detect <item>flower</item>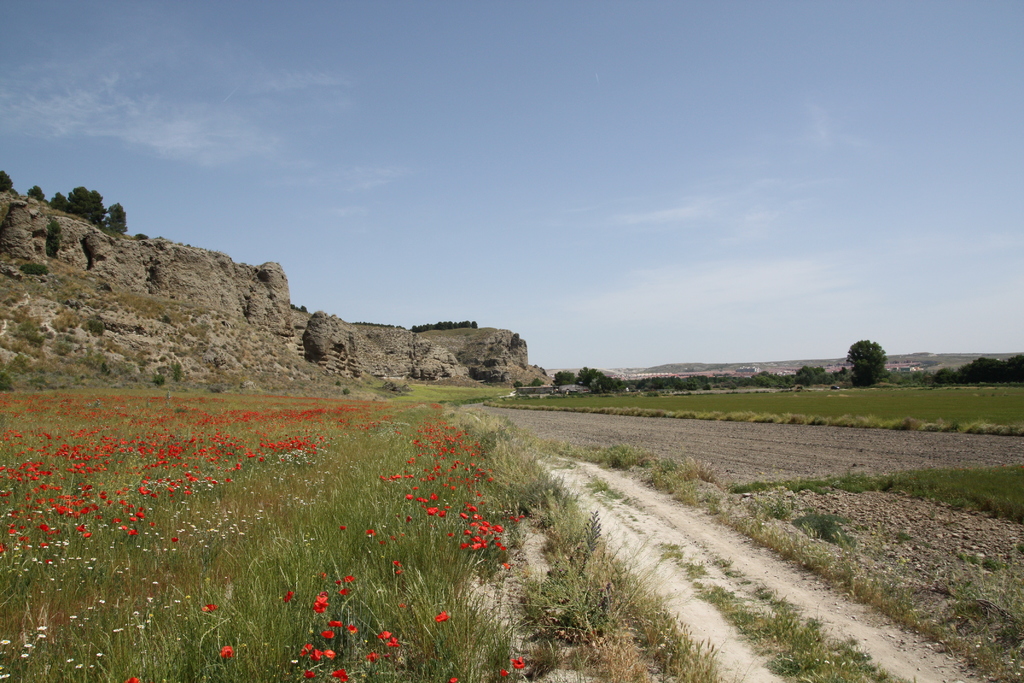
(339, 589, 350, 595)
